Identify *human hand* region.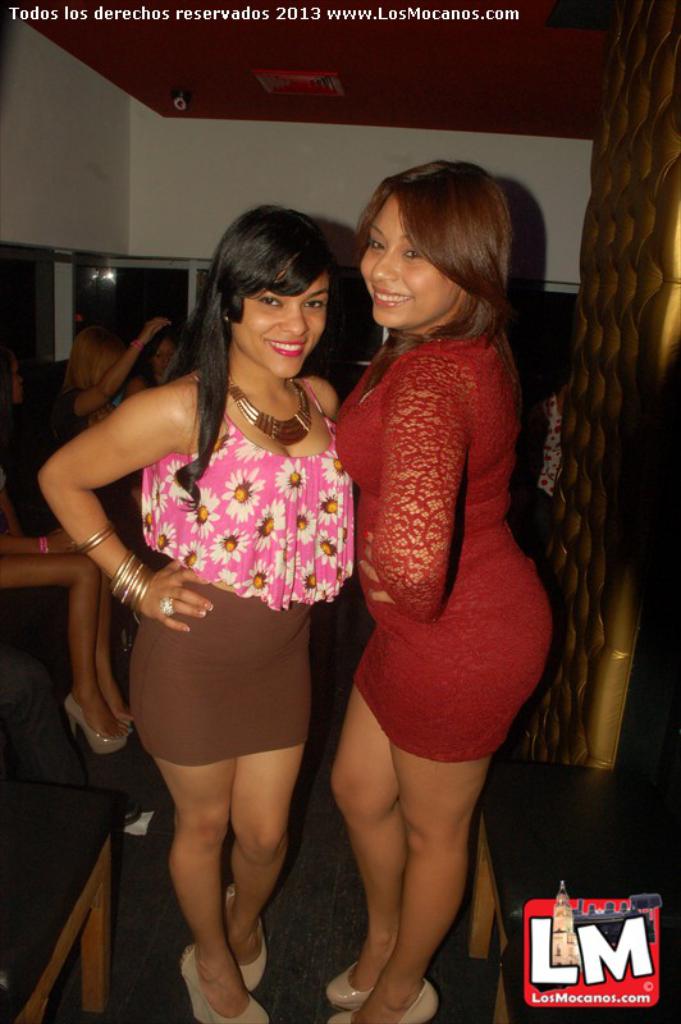
Region: select_region(138, 319, 174, 343).
